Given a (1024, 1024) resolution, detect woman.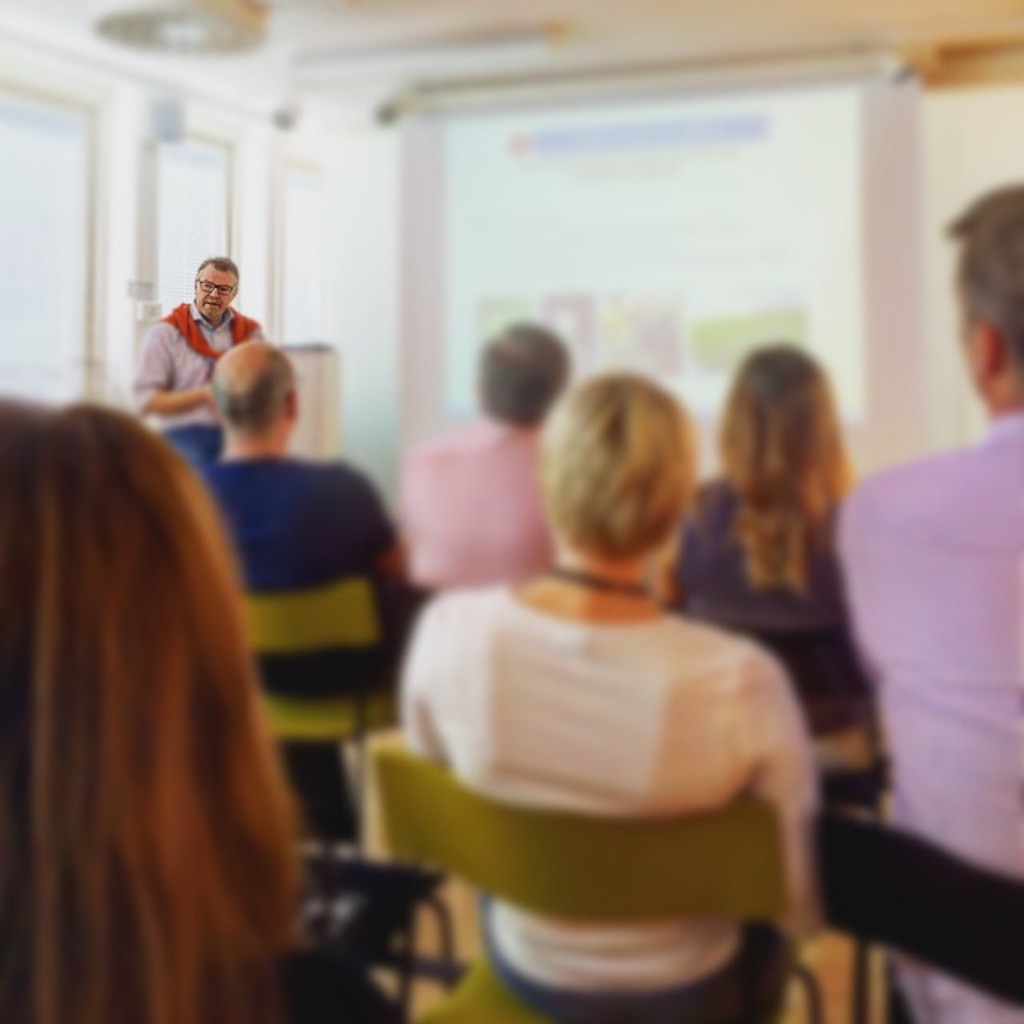
bbox=[0, 395, 405, 1022].
